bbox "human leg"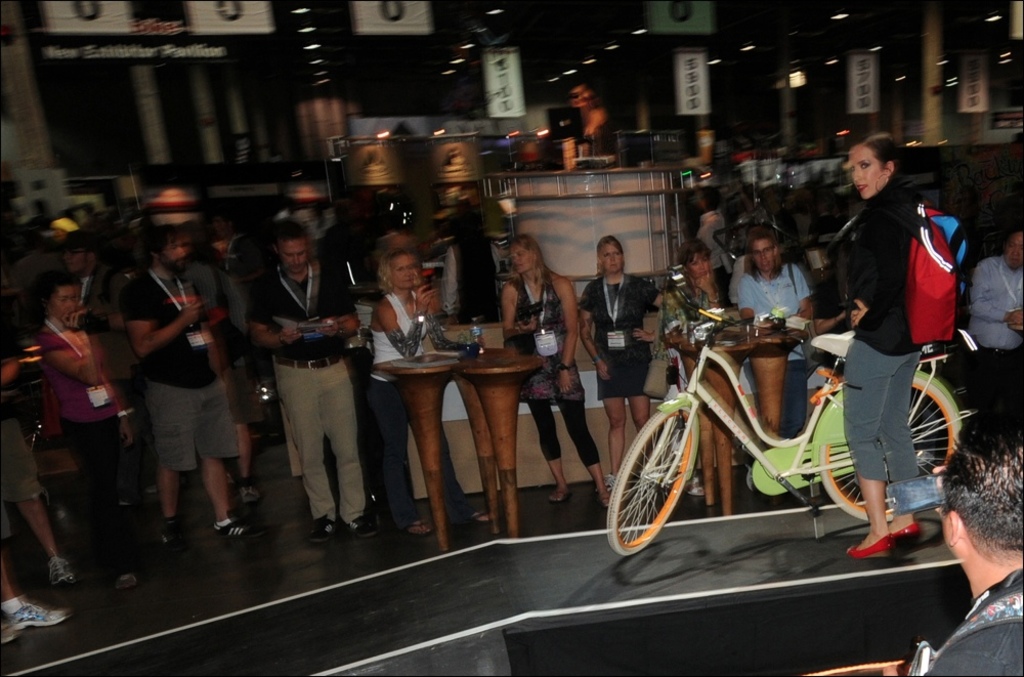
(x1=371, y1=389, x2=421, y2=536)
